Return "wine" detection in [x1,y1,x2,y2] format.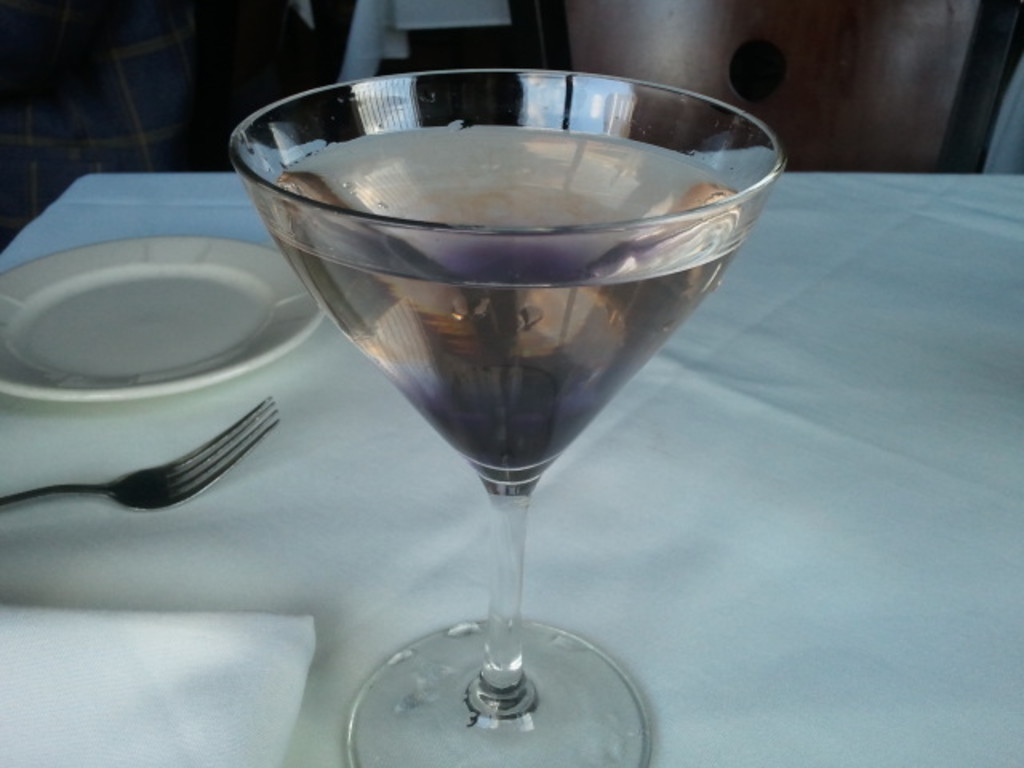
[213,50,771,747].
